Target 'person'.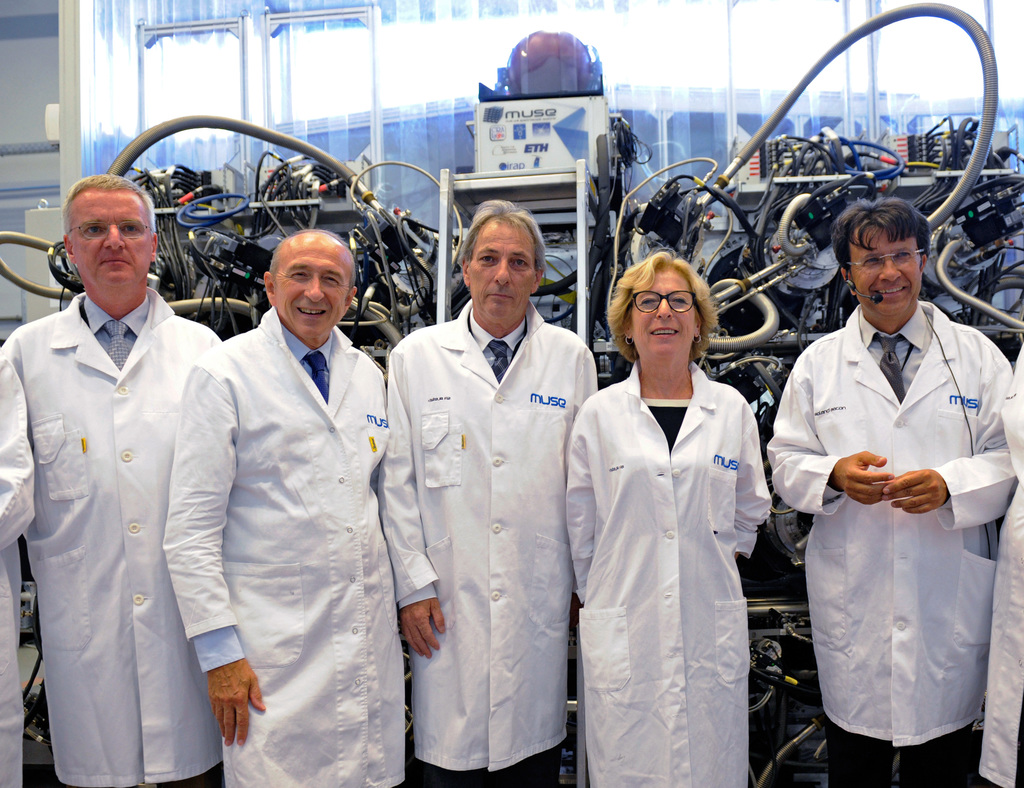
Target region: 162,225,410,787.
